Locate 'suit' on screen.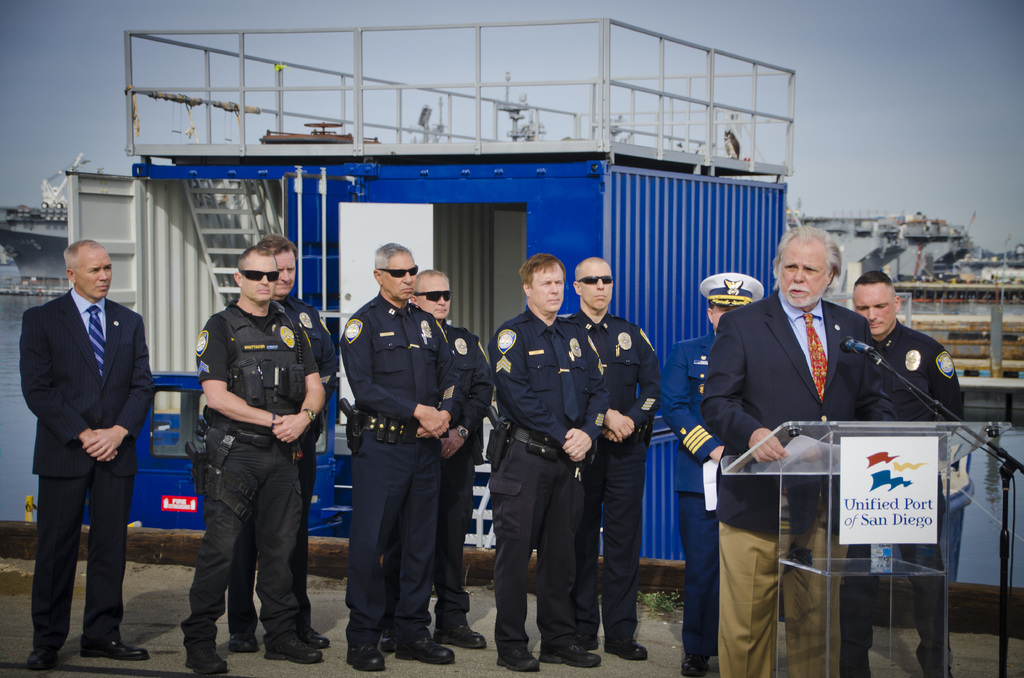
On screen at (x1=714, y1=246, x2=876, y2=510).
